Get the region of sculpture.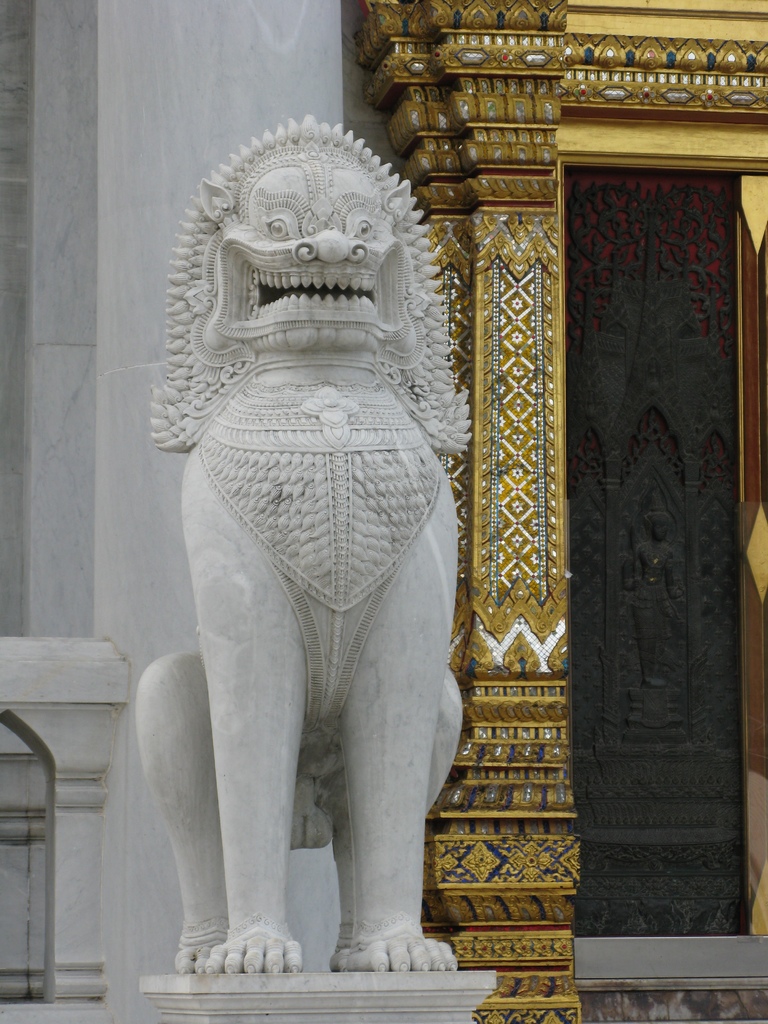
box=[130, 116, 515, 980].
